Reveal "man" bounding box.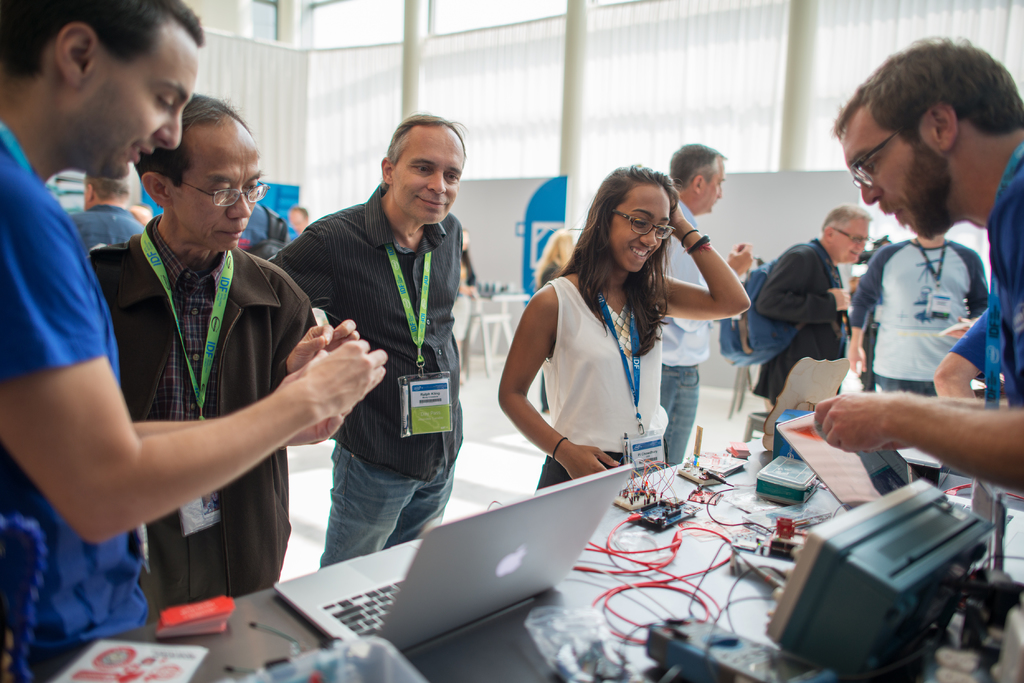
Revealed: bbox=[645, 141, 734, 462].
